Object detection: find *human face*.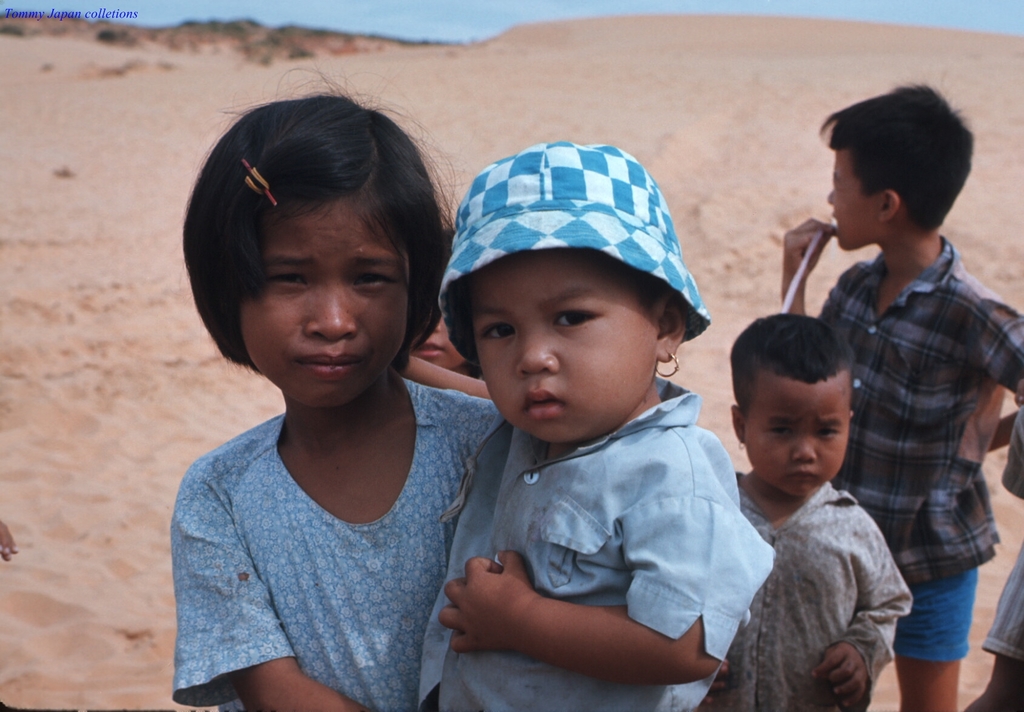
bbox=(234, 200, 407, 408).
